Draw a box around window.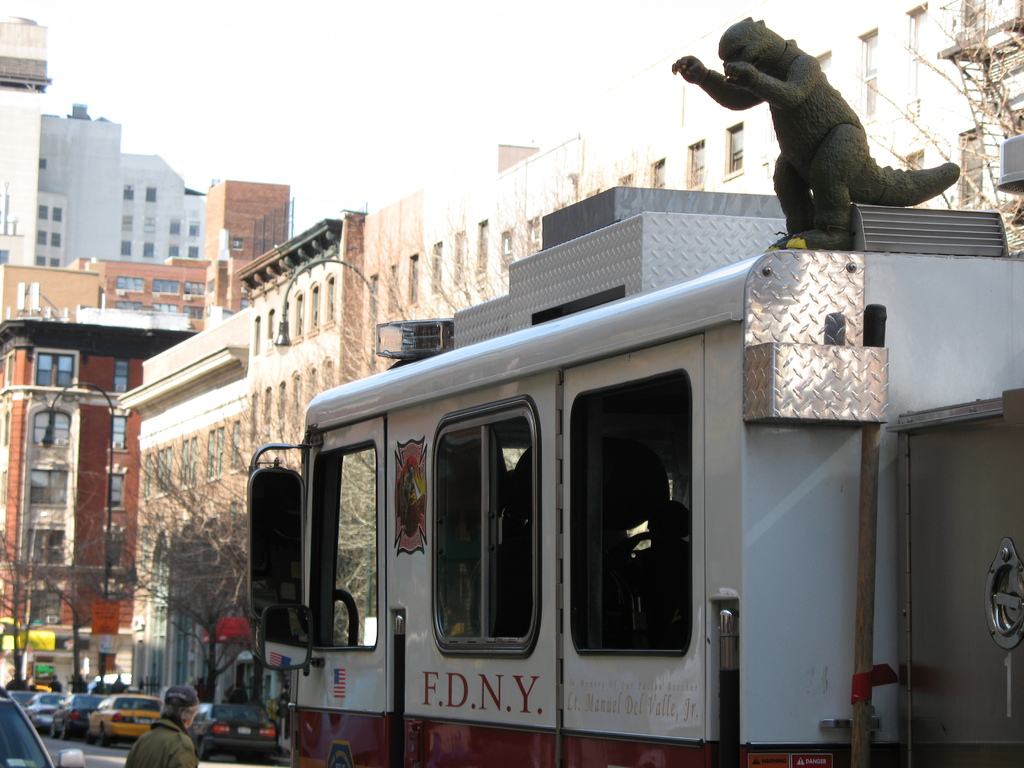
[left=116, top=276, right=144, bottom=295].
